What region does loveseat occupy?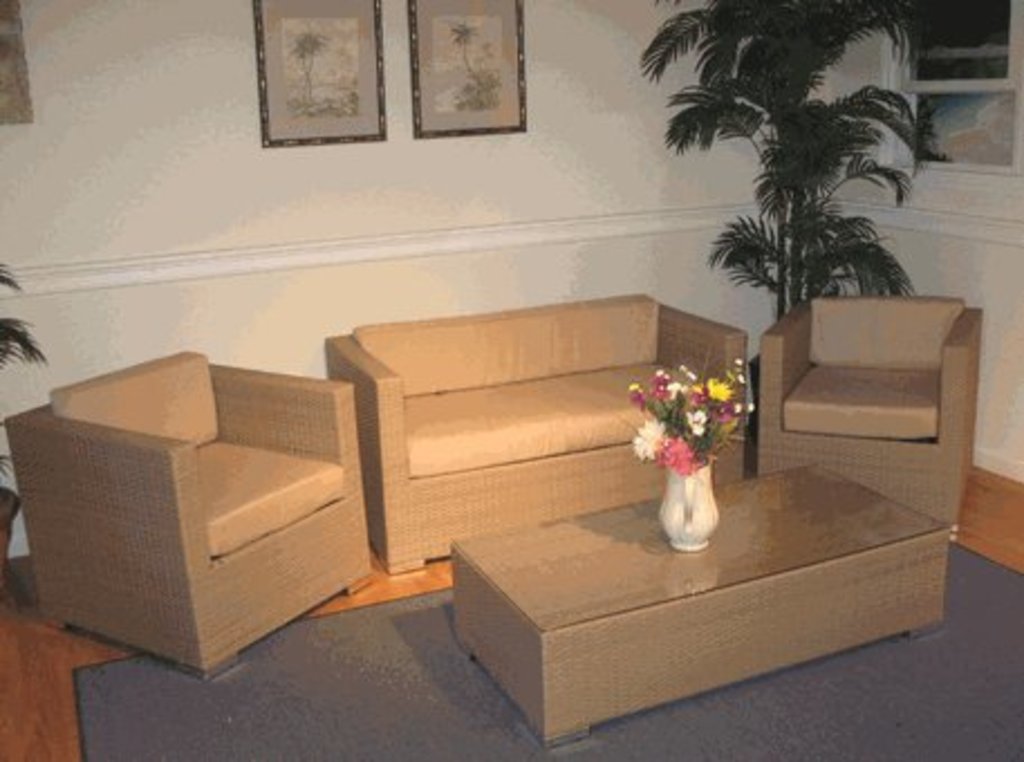
323, 287, 748, 580.
